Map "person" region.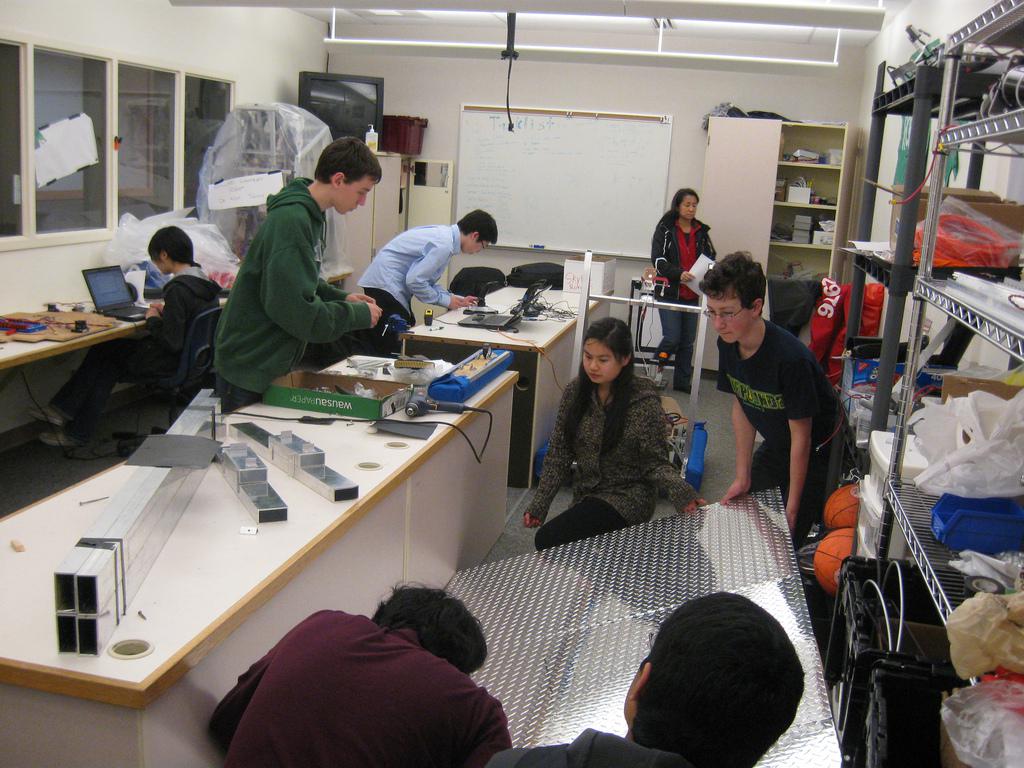
Mapped to 353/206/497/357.
